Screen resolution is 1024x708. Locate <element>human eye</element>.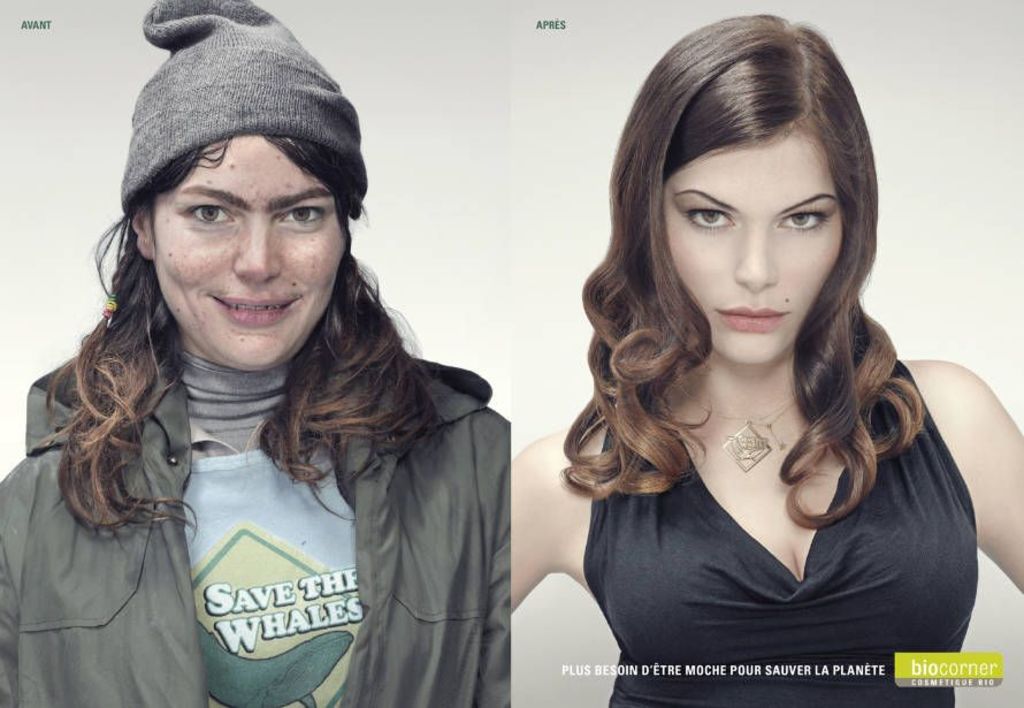
l=176, t=197, r=242, b=230.
